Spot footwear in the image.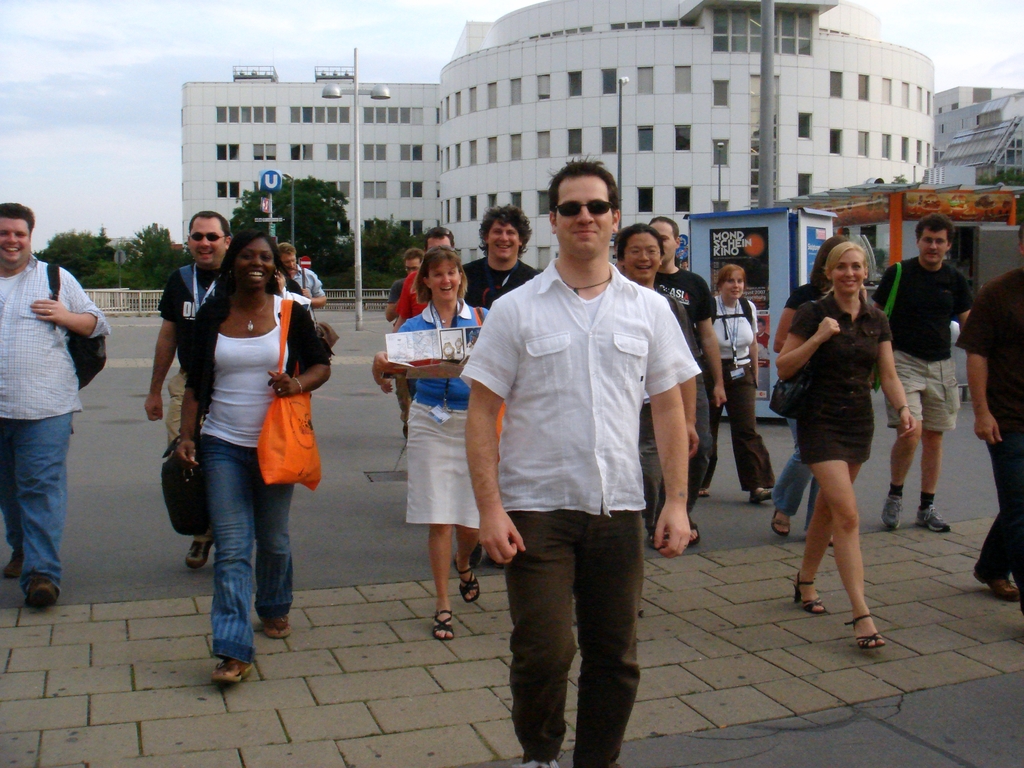
footwear found at (691, 516, 705, 546).
